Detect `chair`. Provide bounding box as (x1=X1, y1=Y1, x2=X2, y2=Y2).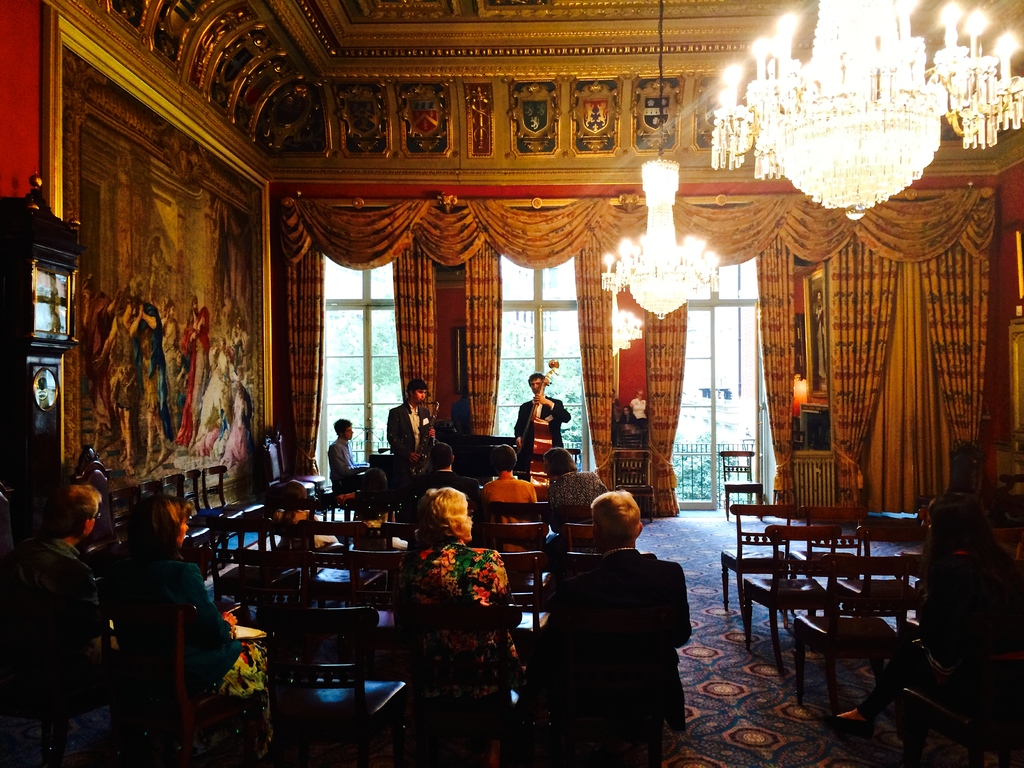
(x1=301, y1=517, x2=411, y2=605).
